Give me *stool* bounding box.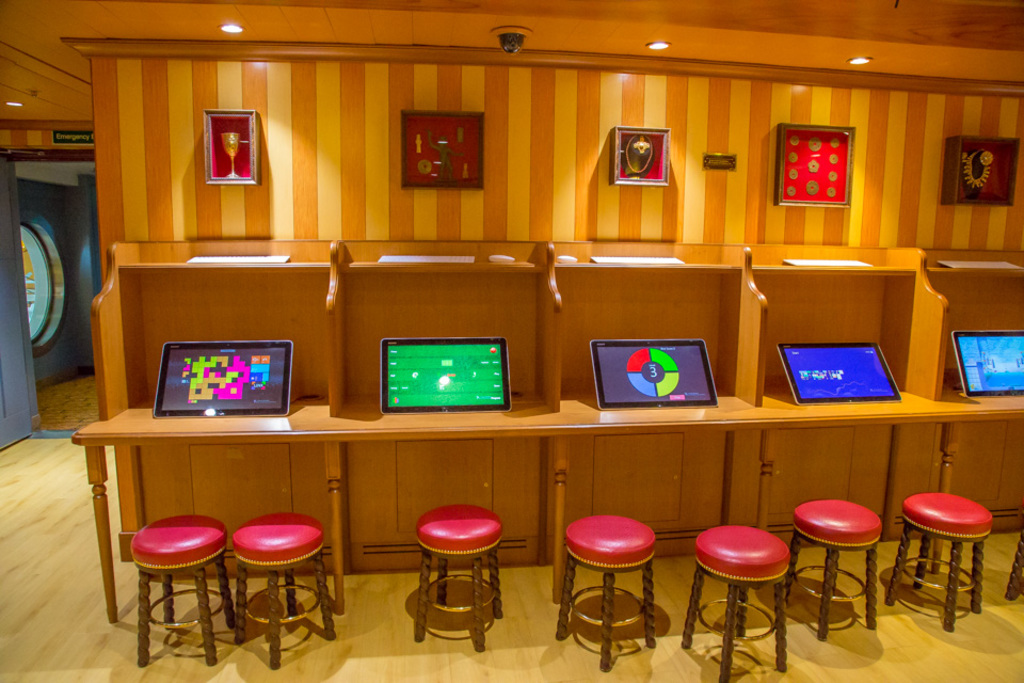
region(551, 512, 654, 673).
